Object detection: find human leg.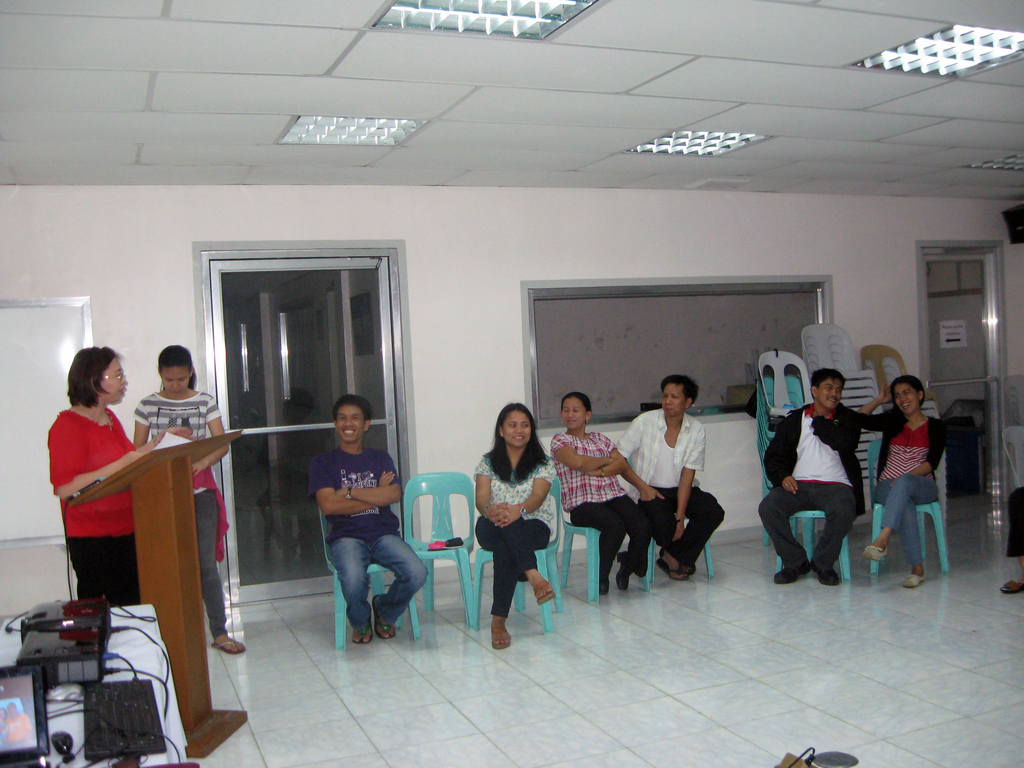
locate(871, 474, 925, 585).
